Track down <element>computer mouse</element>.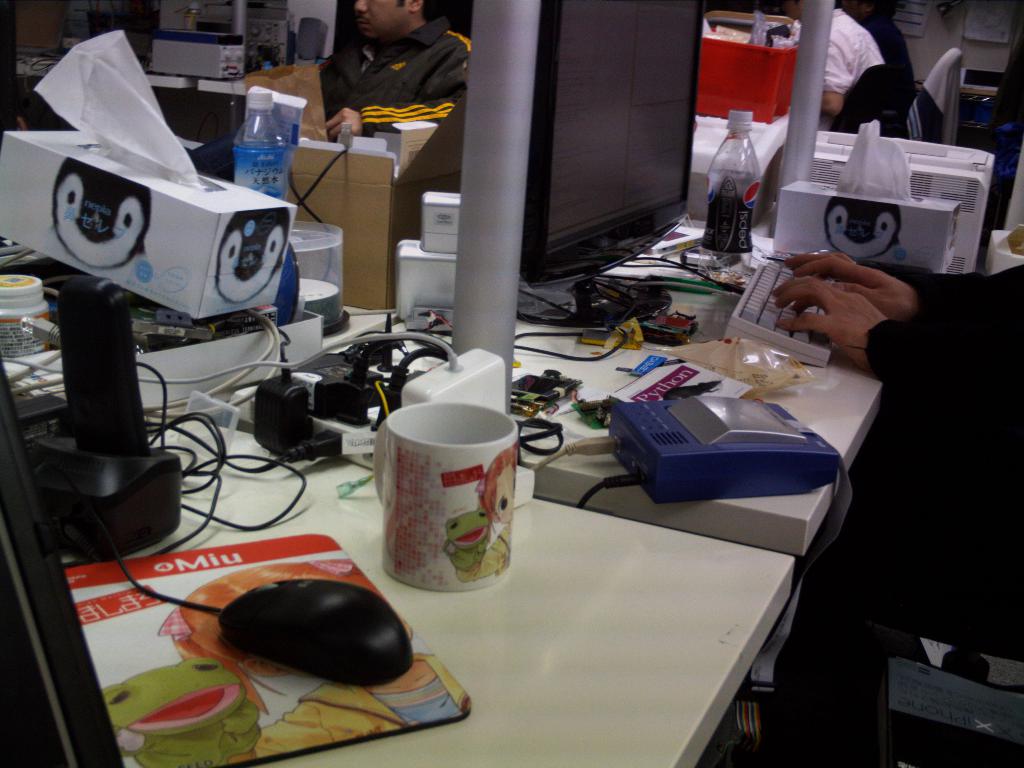
Tracked to {"left": 220, "top": 577, "right": 414, "bottom": 687}.
